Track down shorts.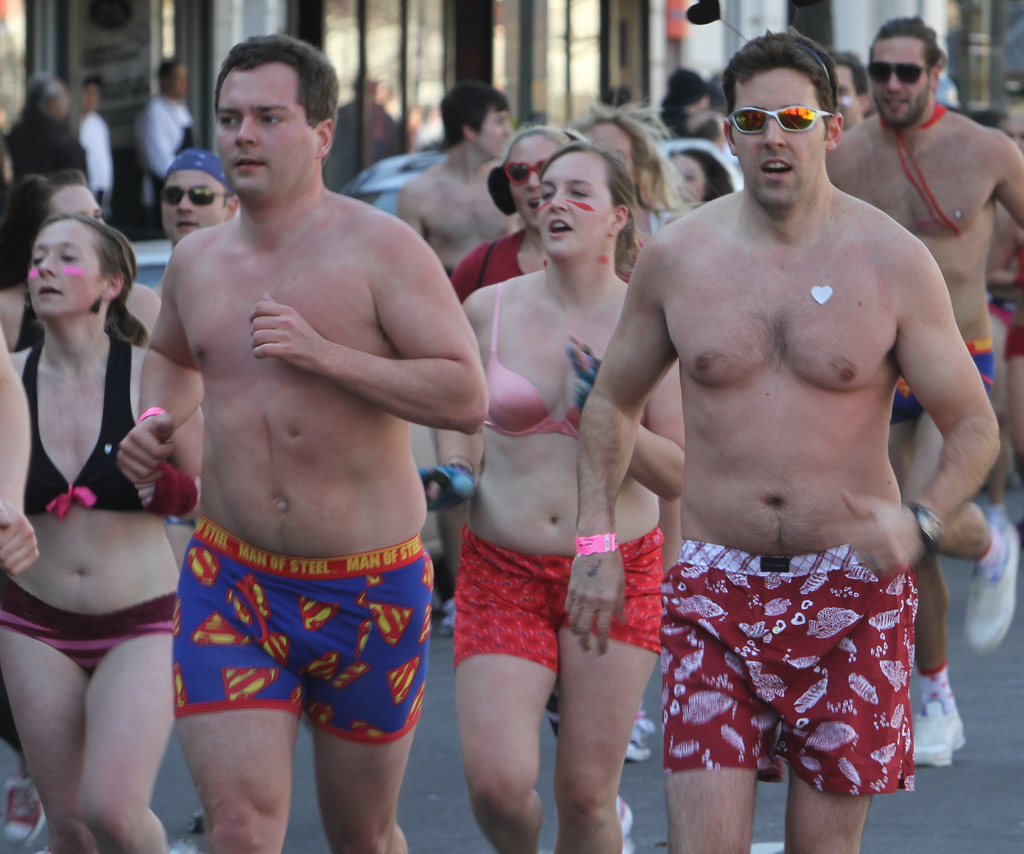
Tracked to l=644, t=537, r=918, b=785.
